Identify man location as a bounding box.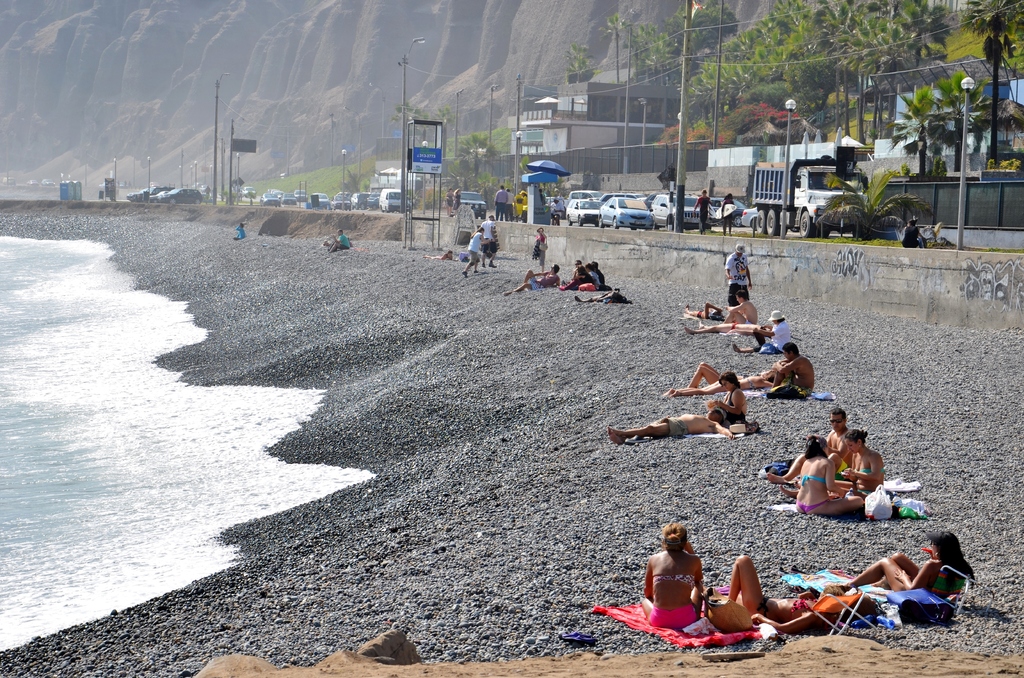
pyautogui.locateOnScreen(470, 218, 501, 268).
